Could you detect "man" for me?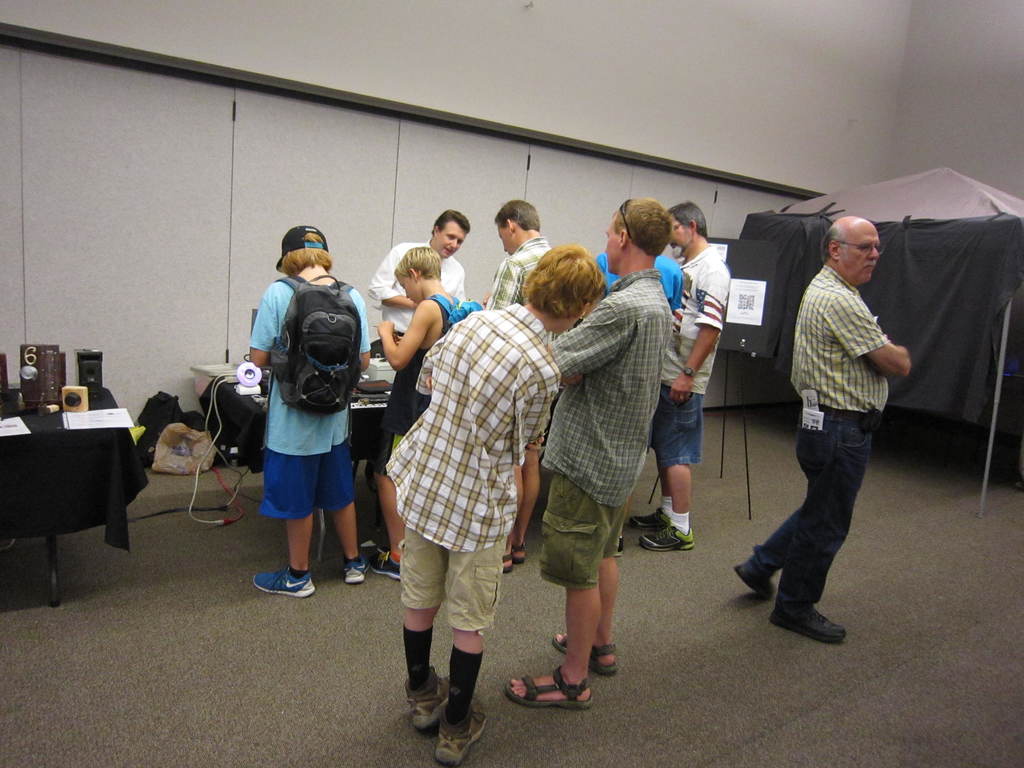
Detection result: pyautogui.locateOnScreen(483, 192, 534, 584).
